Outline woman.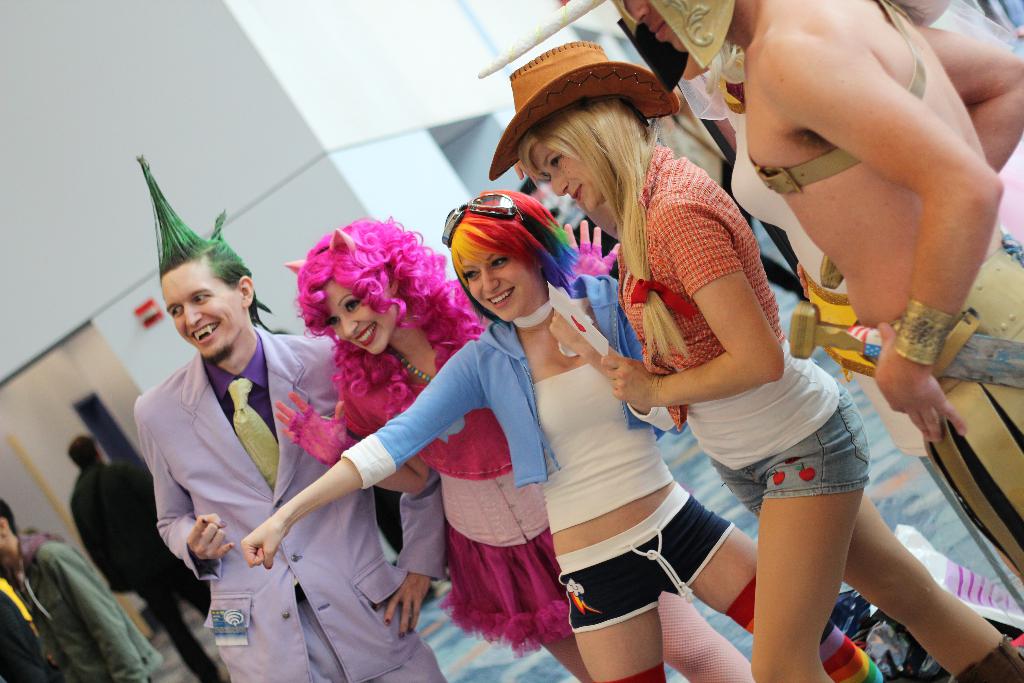
Outline: pyautogui.locateOnScreen(237, 179, 894, 682).
